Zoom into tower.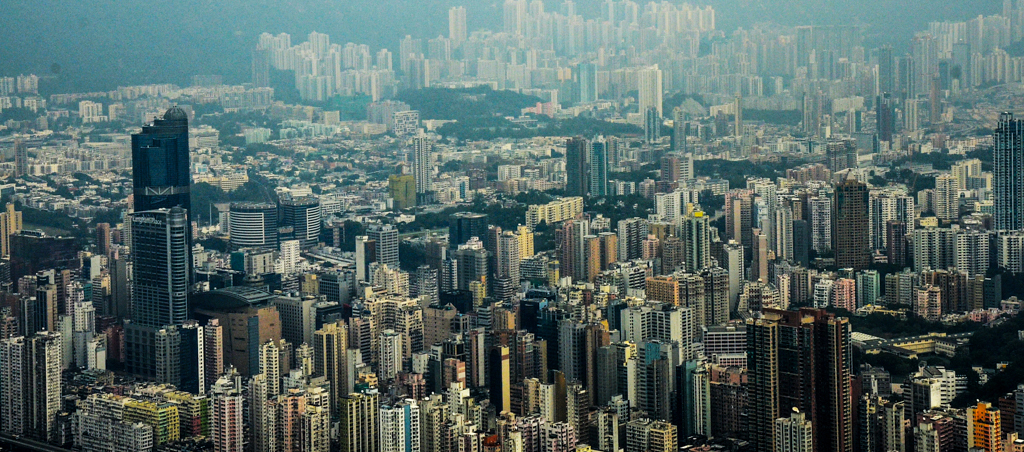
Zoom target: [747, 322, 781, 450].
